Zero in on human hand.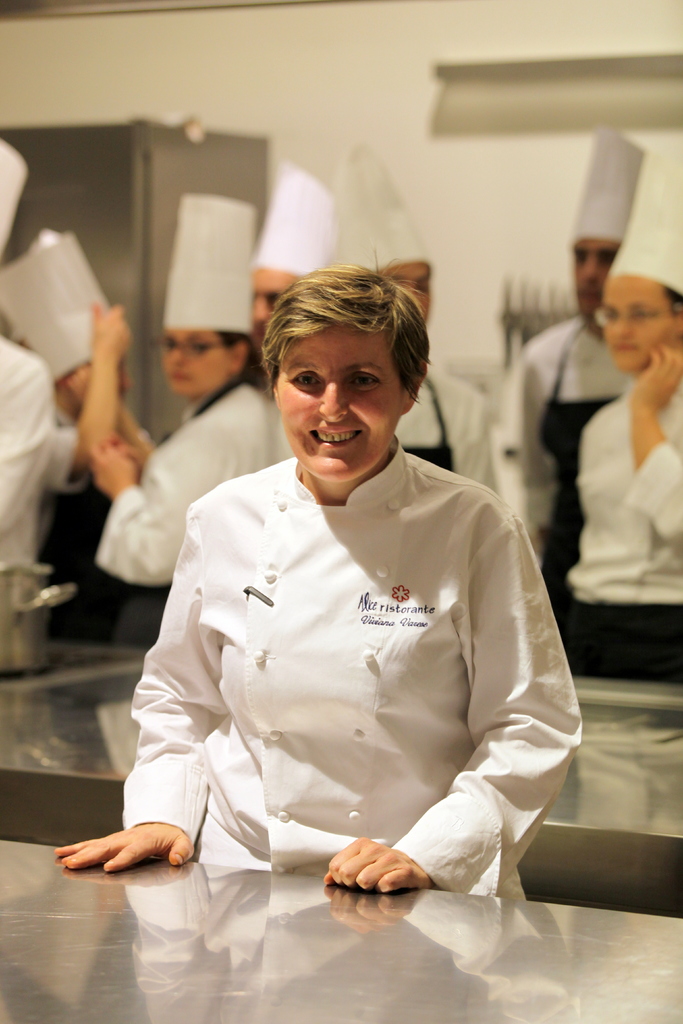
Zeroed in: bbox=(86, 298, 134, 367).
